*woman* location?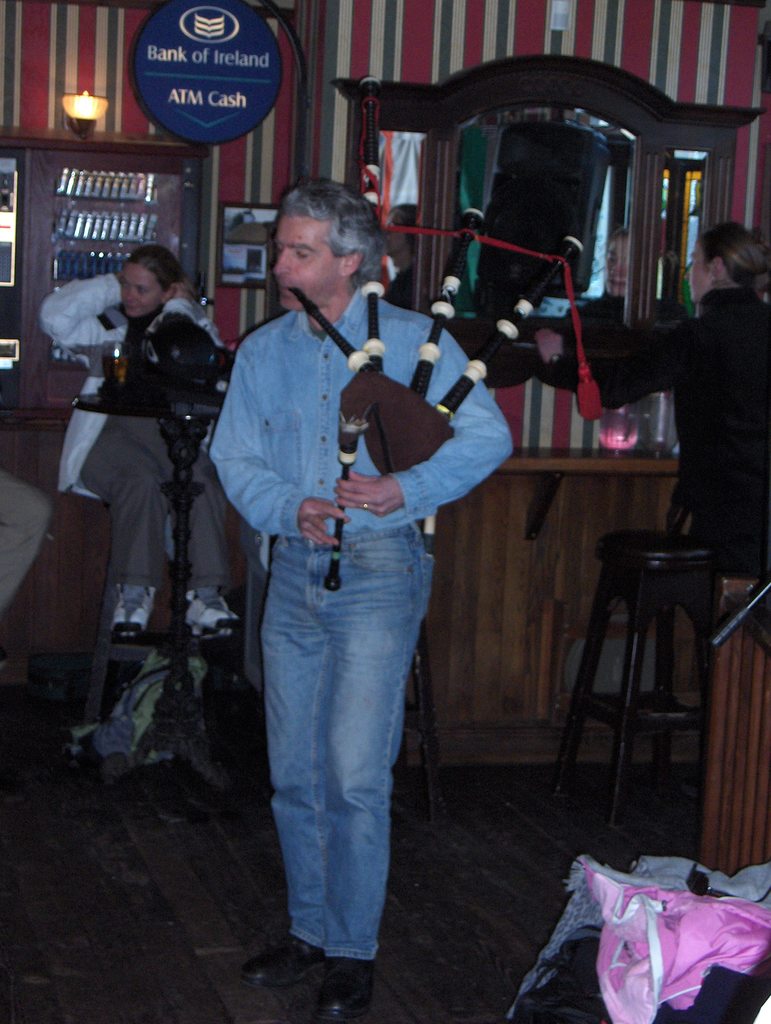
[x1=35, y1=244, x2=223, y2=638]
